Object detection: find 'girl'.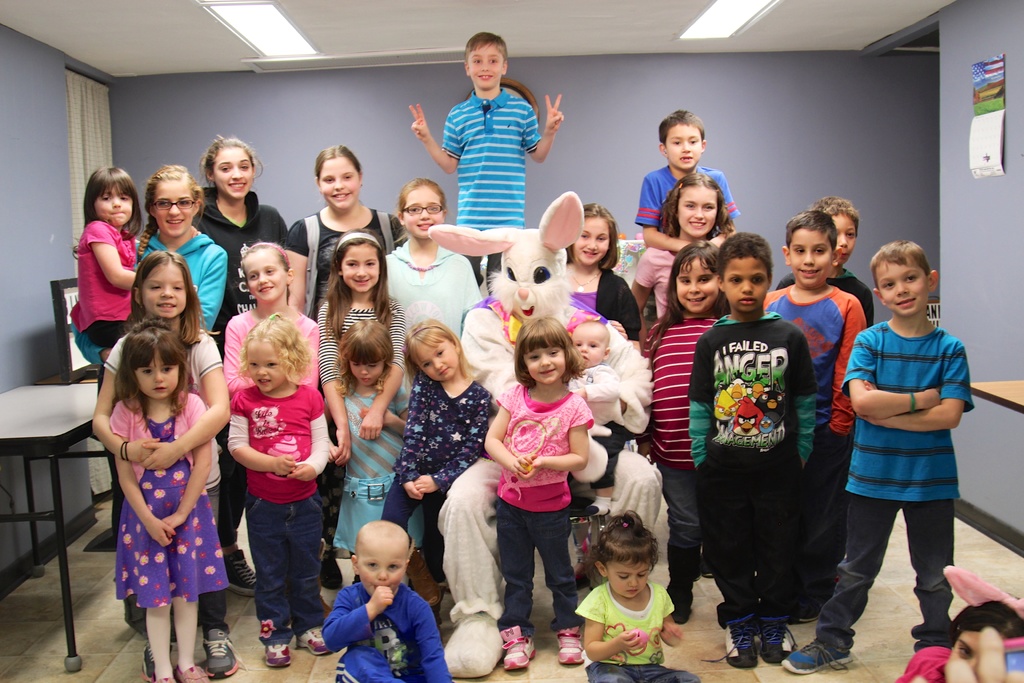
[x1=484, y1=309, x2=582, y2=666].
